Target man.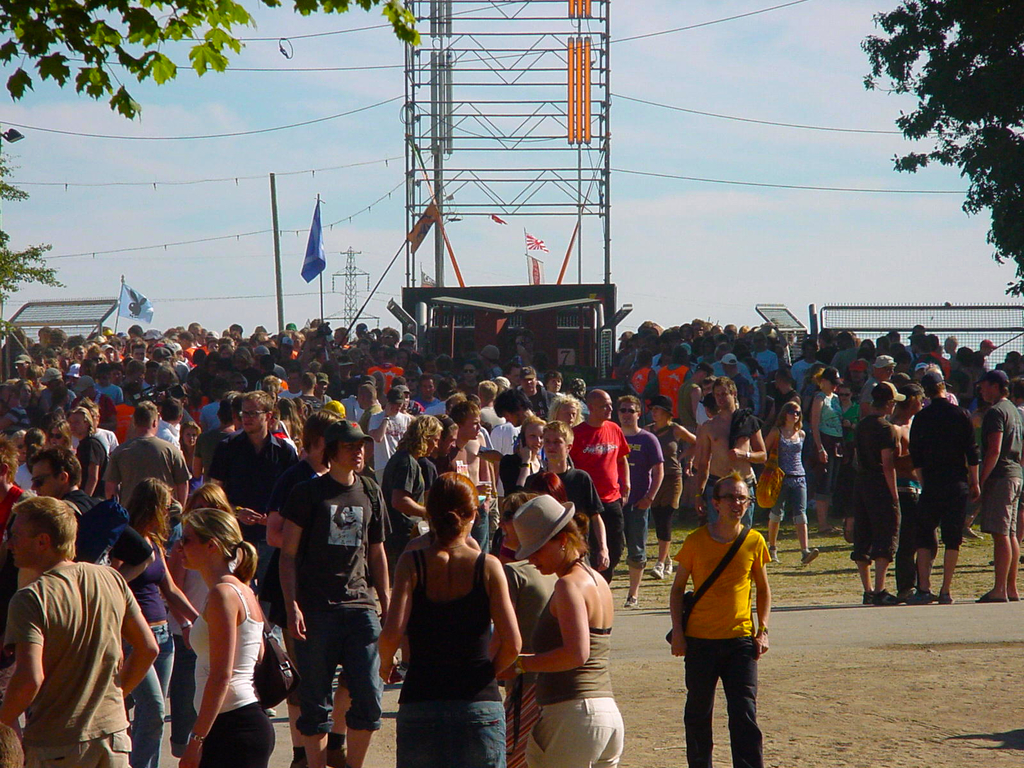
Target region: (left=277, top=419, right=392, bottom=767).
